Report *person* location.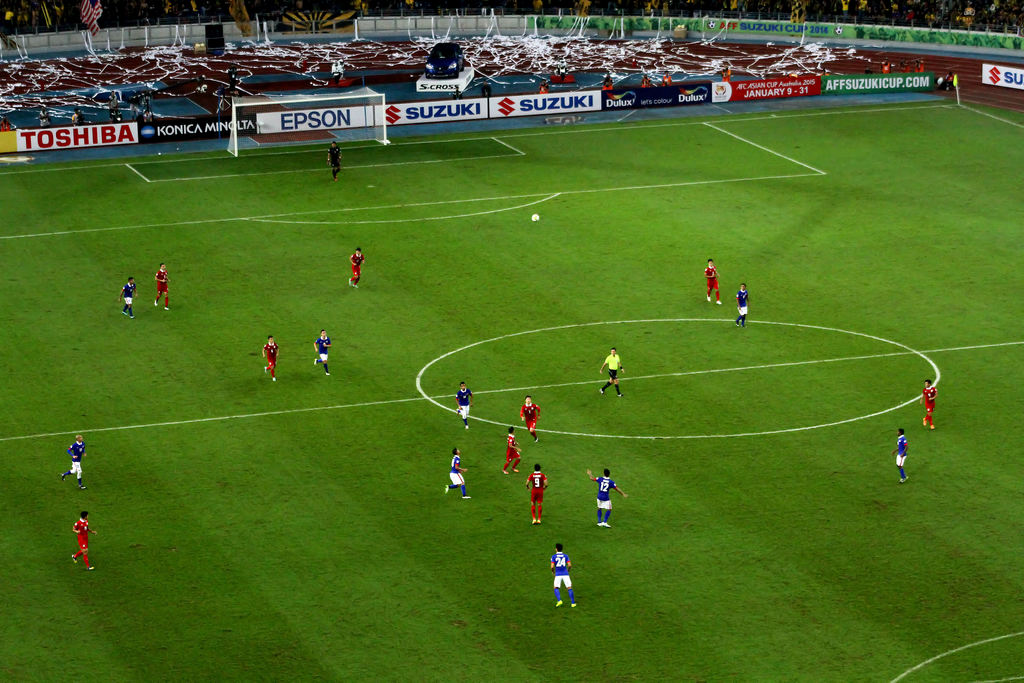
Report: <region>733, 282, 749, 328</region>.
